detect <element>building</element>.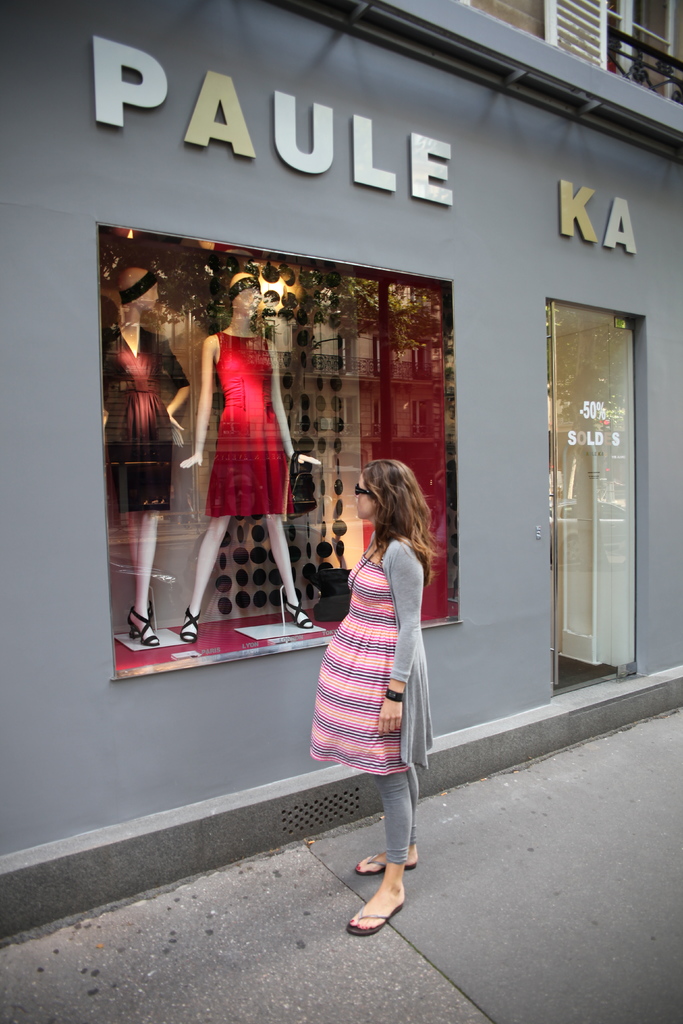
Detected at rect(0, 0, 682, 948).
